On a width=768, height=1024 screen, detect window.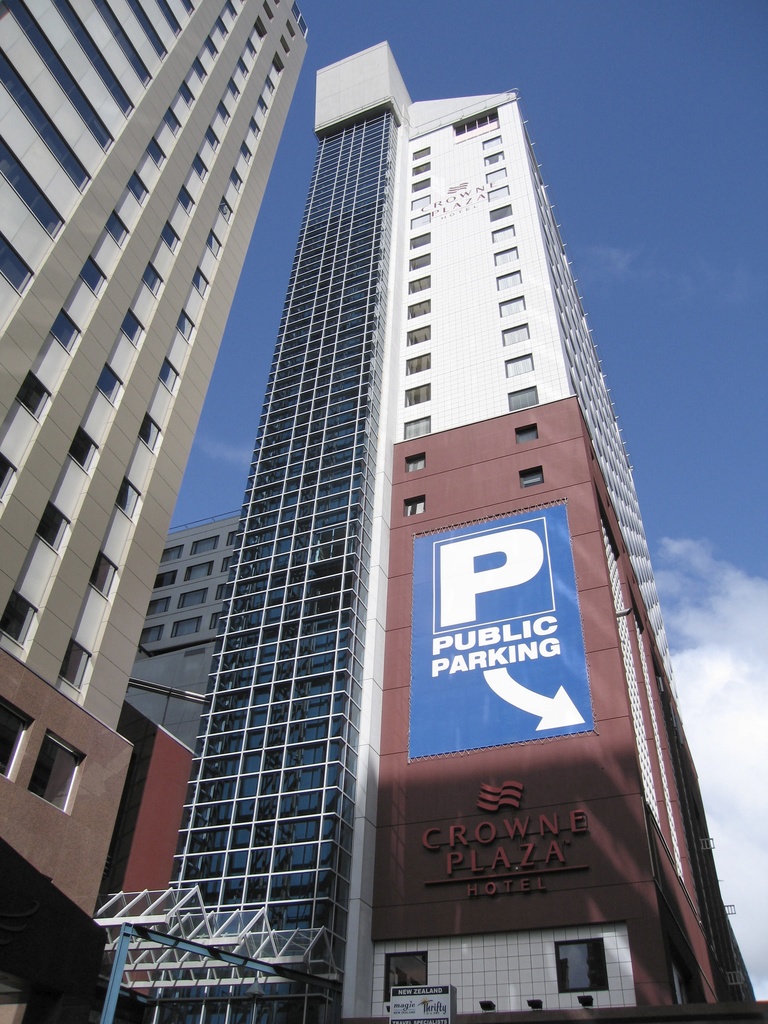
select_region(505, 353, 531, 379).
